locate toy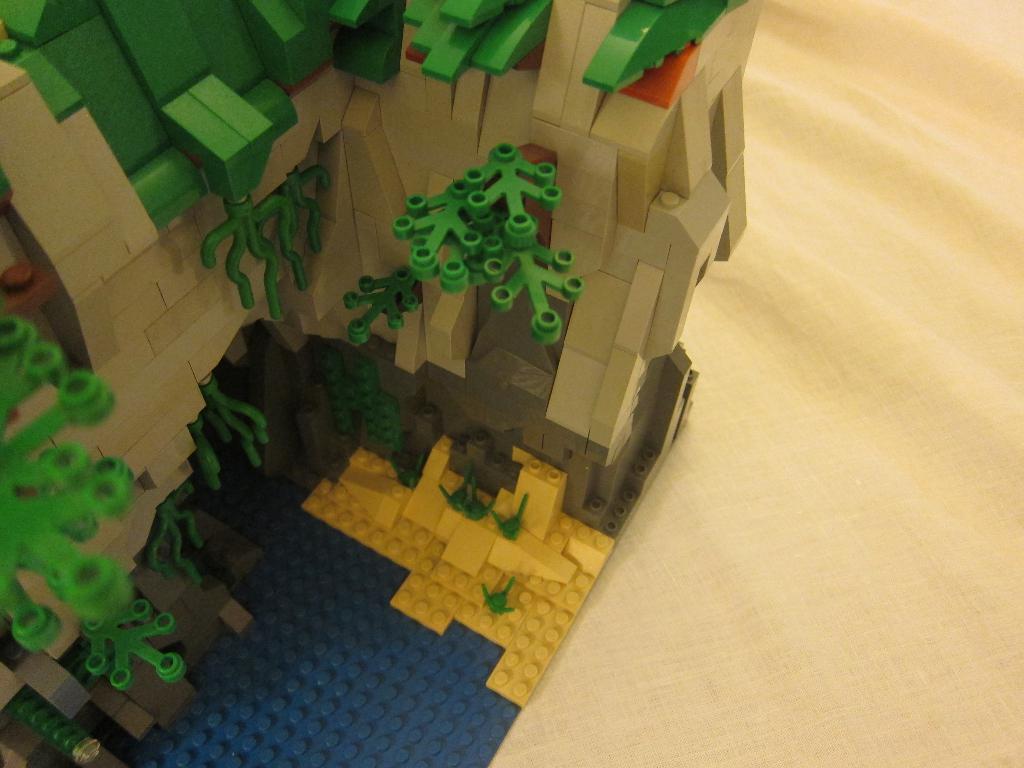
bbox(1, 0, 768, 767)
